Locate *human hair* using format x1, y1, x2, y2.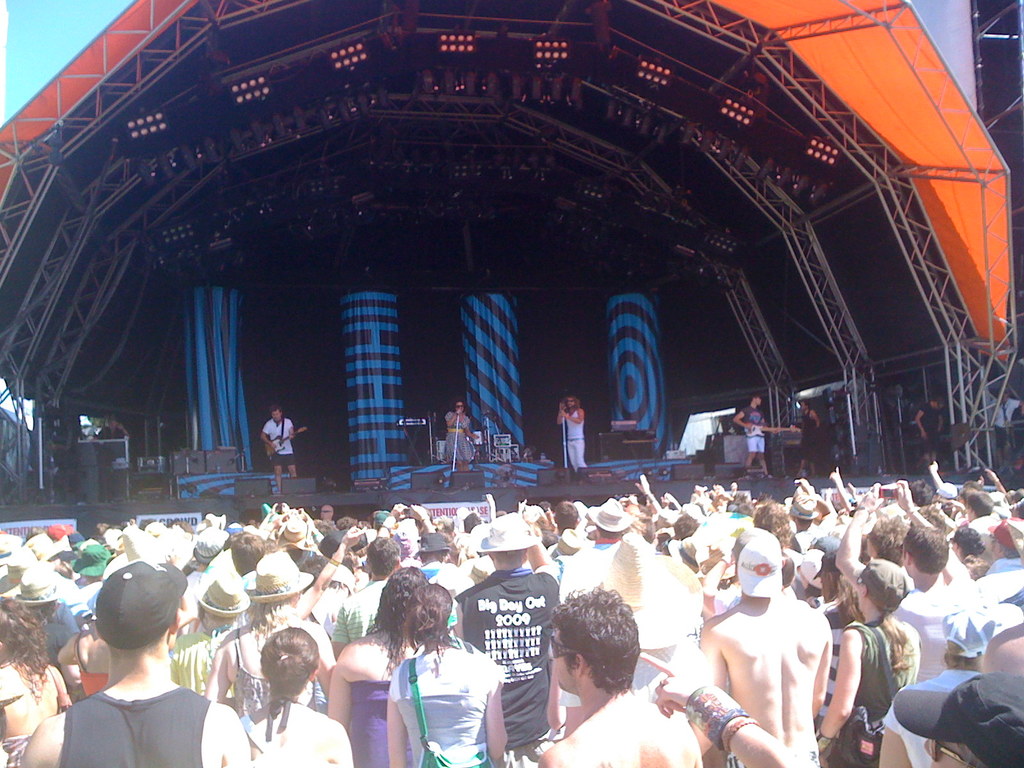
252, 600, 297, 625.
